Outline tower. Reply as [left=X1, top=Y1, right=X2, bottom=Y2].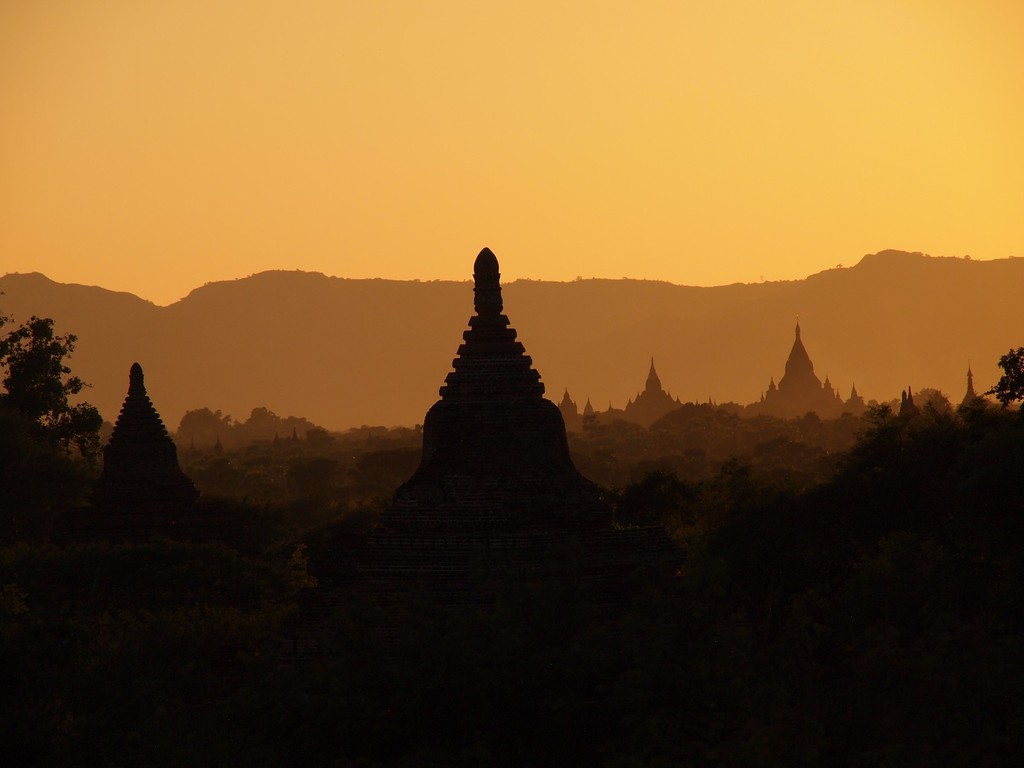
[left=387, top=243, right=614, bottom=509].
